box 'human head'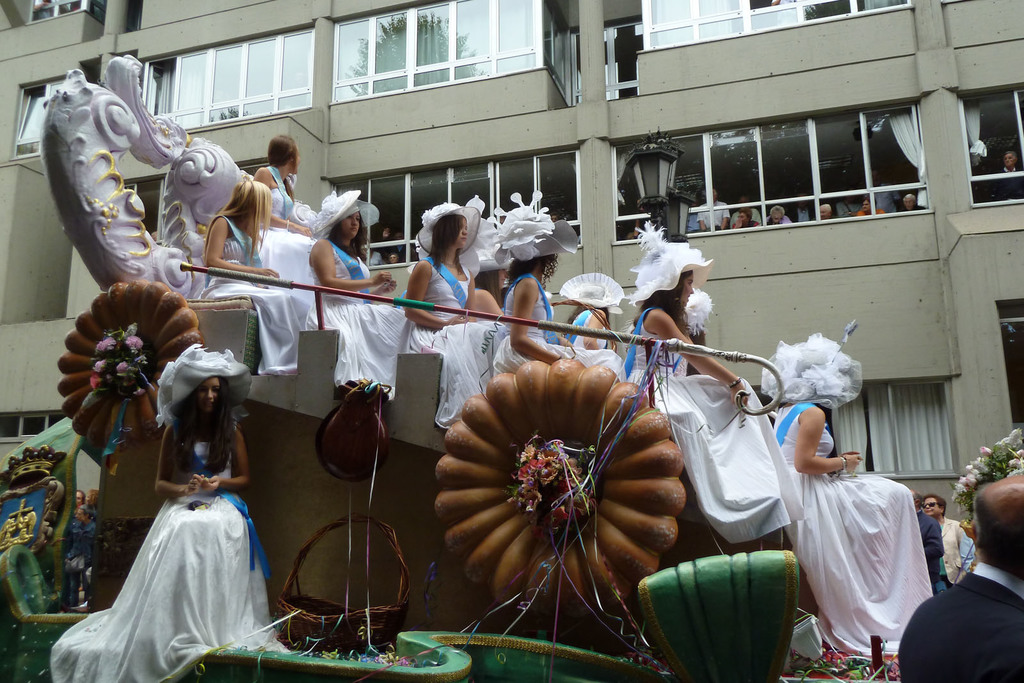
{"x1": 230, "y1": 174, "x2": 274, "y2": 230}
